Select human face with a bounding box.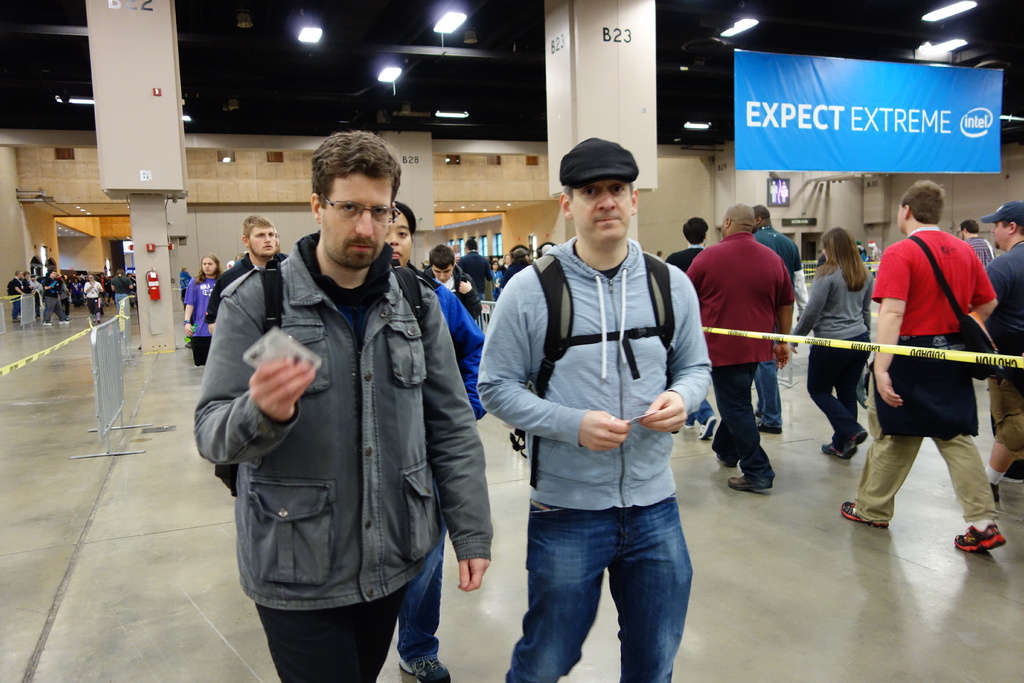
432/263/452/282.
